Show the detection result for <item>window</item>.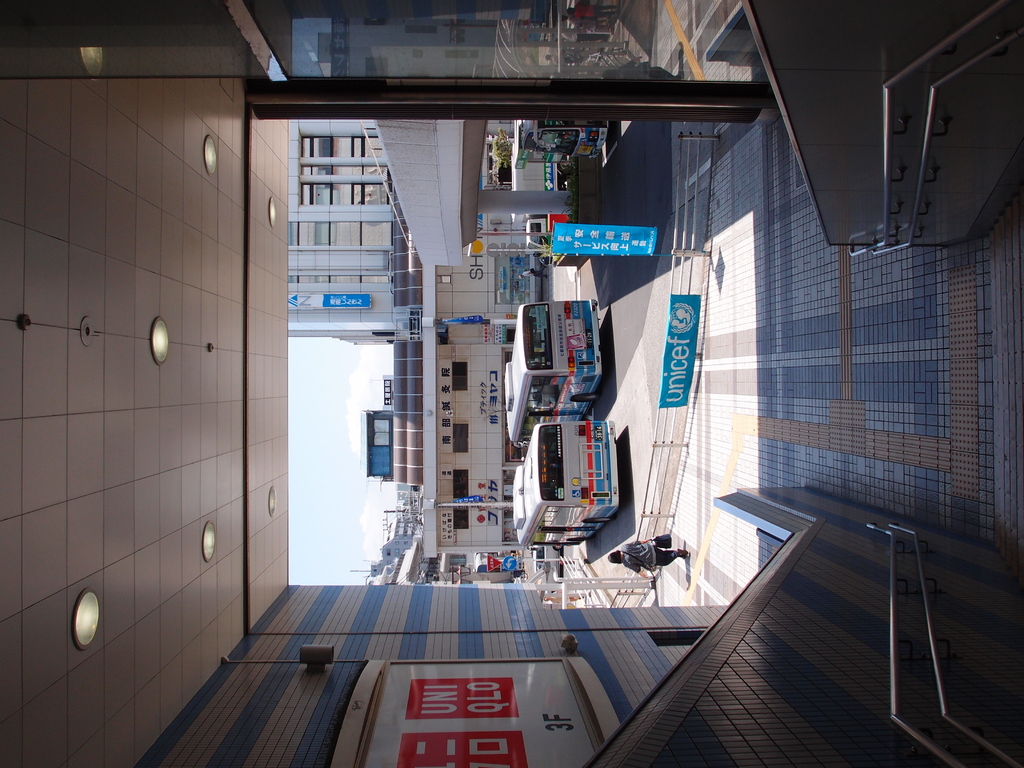
bbox=(300, 164, 335, 179).
